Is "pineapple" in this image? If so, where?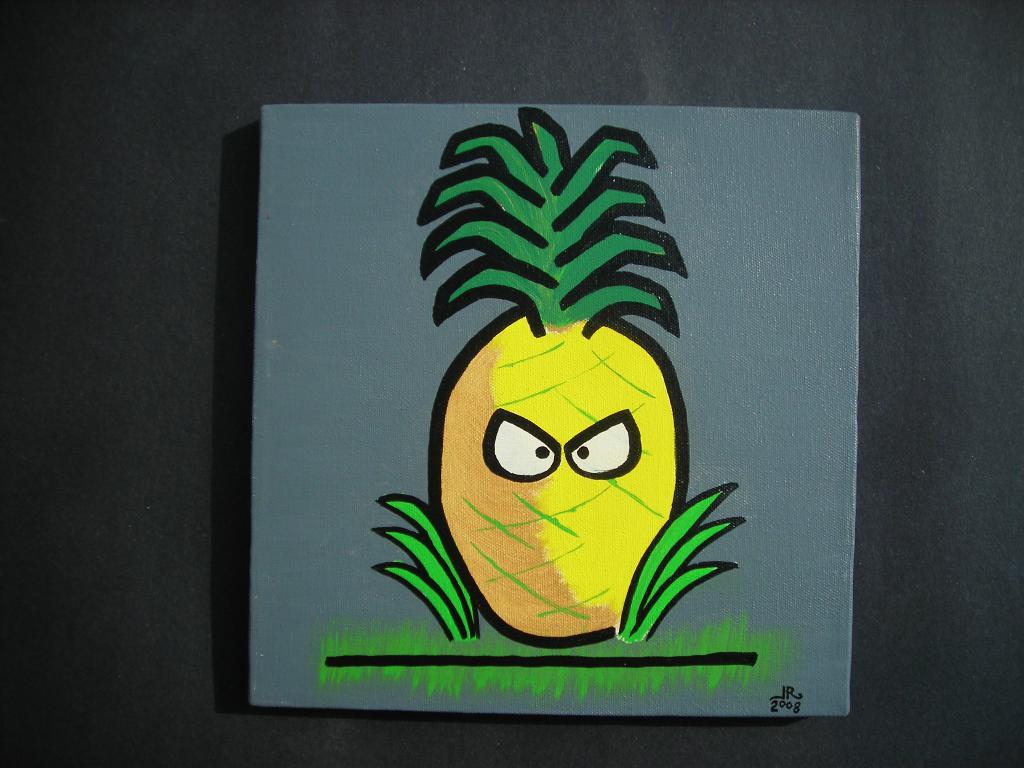
Yes, at select_region(412, 104, 688, 646).
